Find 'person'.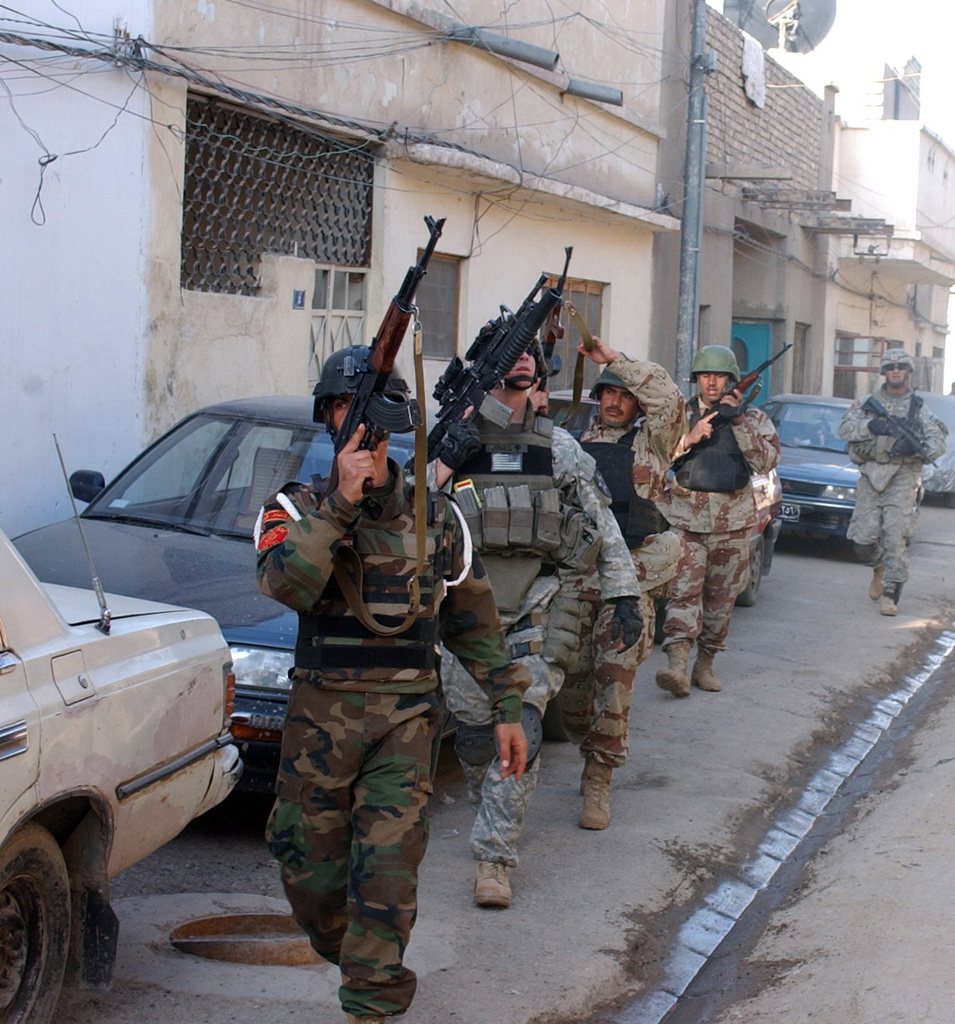
[249, 347, 486, 1004].
